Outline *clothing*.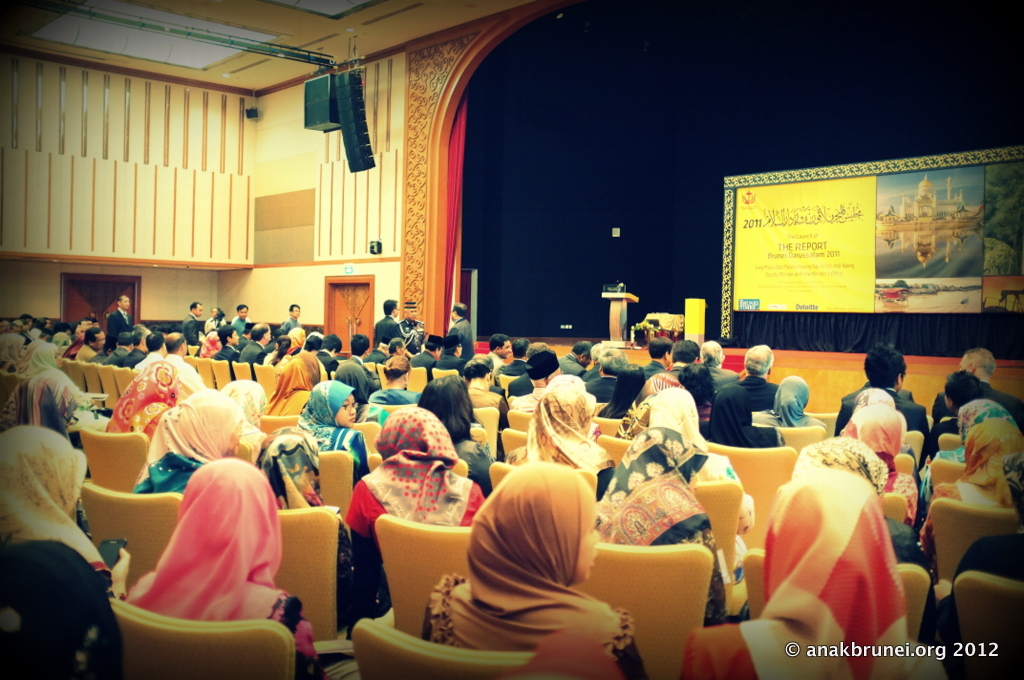
Outline: 434, 296, 476, 365.
